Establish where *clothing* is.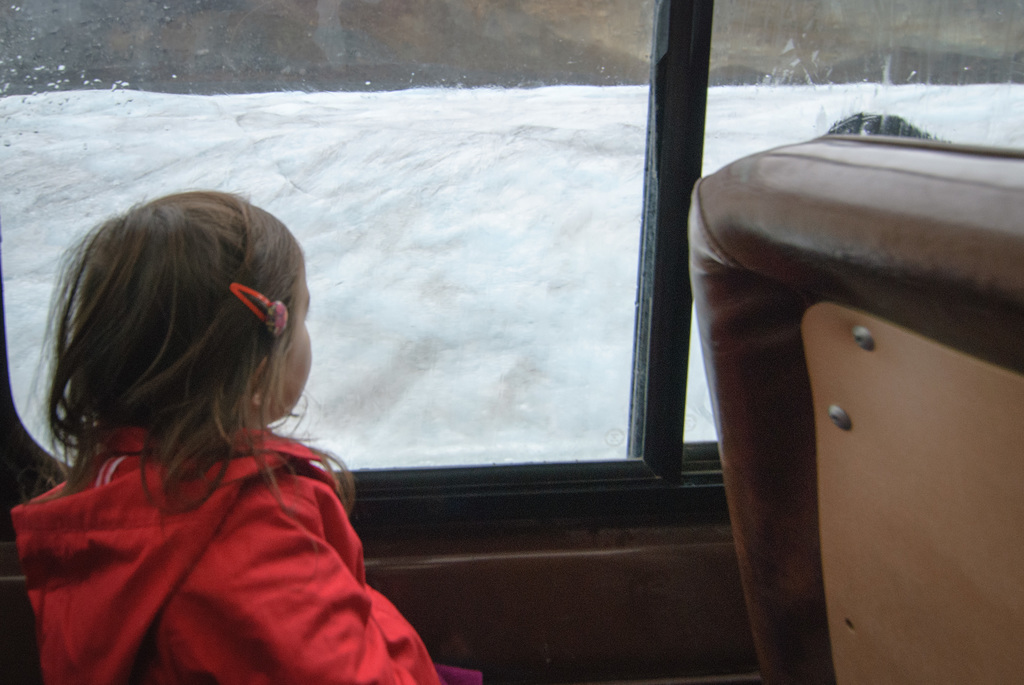
Established at box(7, 402, 463, 684).
